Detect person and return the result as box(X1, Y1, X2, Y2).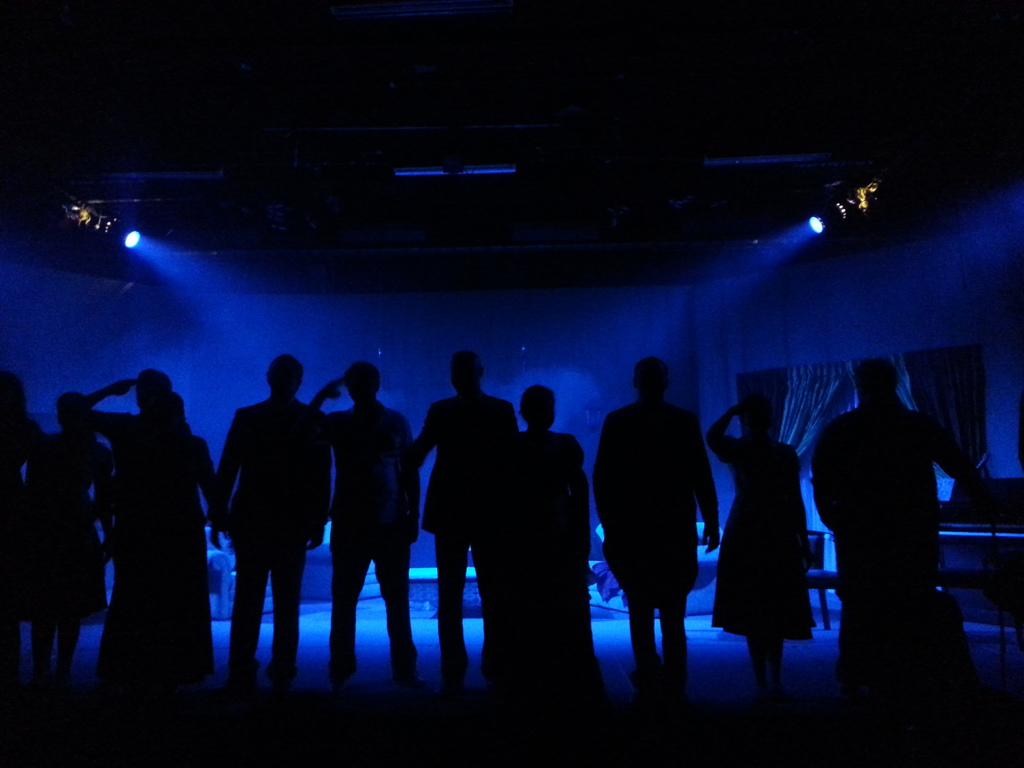
box(806, 351, 948, 688).
